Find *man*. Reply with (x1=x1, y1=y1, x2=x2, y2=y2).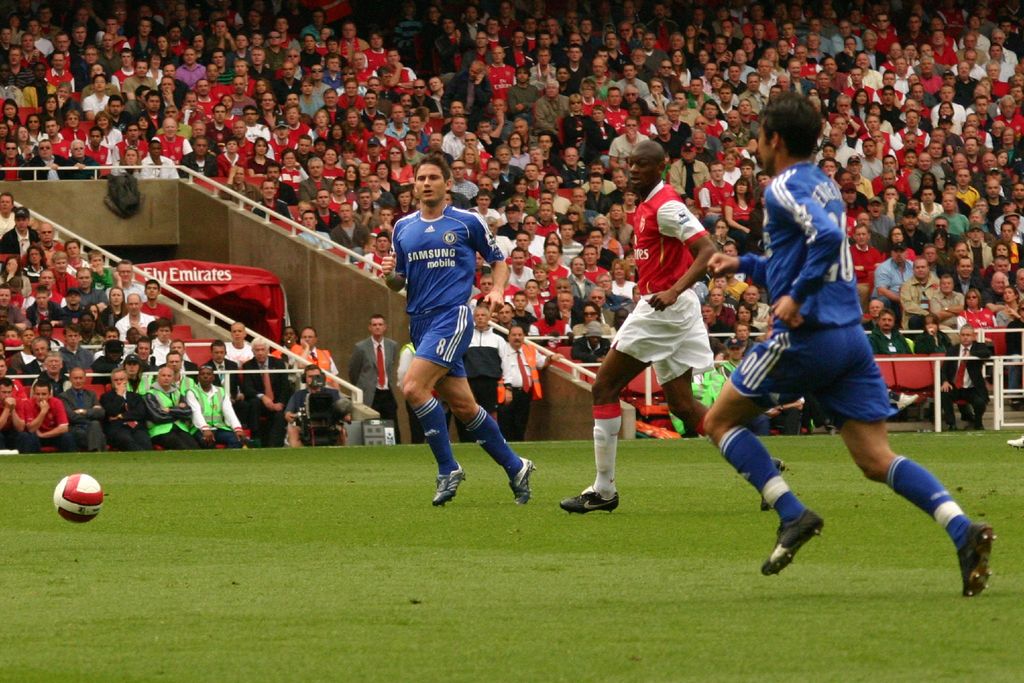
(x1=64, y1=263, x2=106, y2=308).
